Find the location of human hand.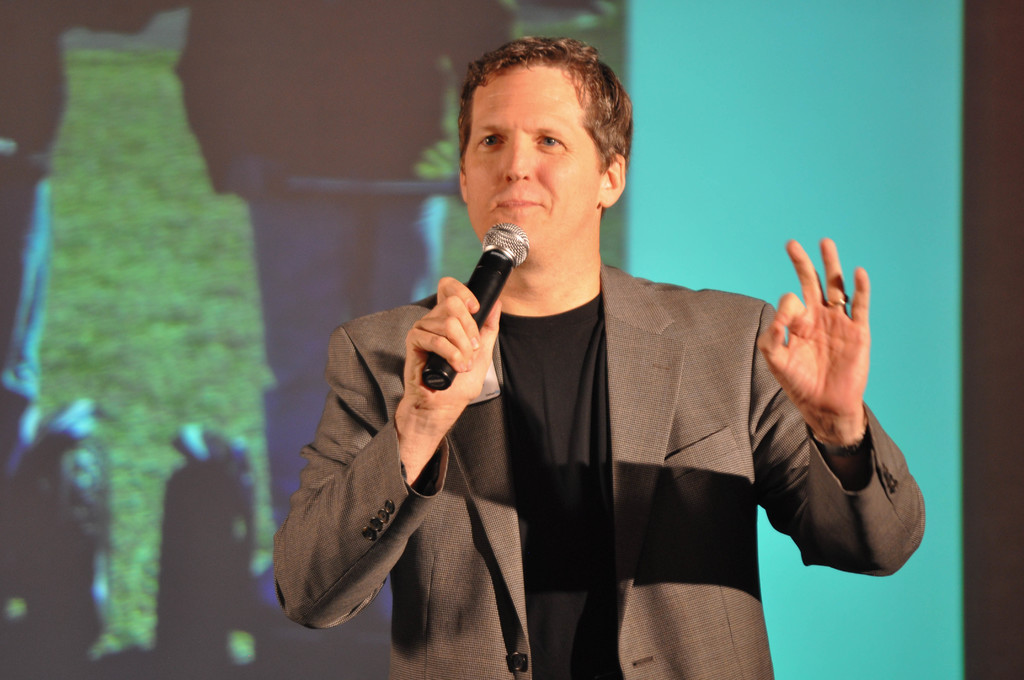
Location: Rect(406, 275, 505, 424).
